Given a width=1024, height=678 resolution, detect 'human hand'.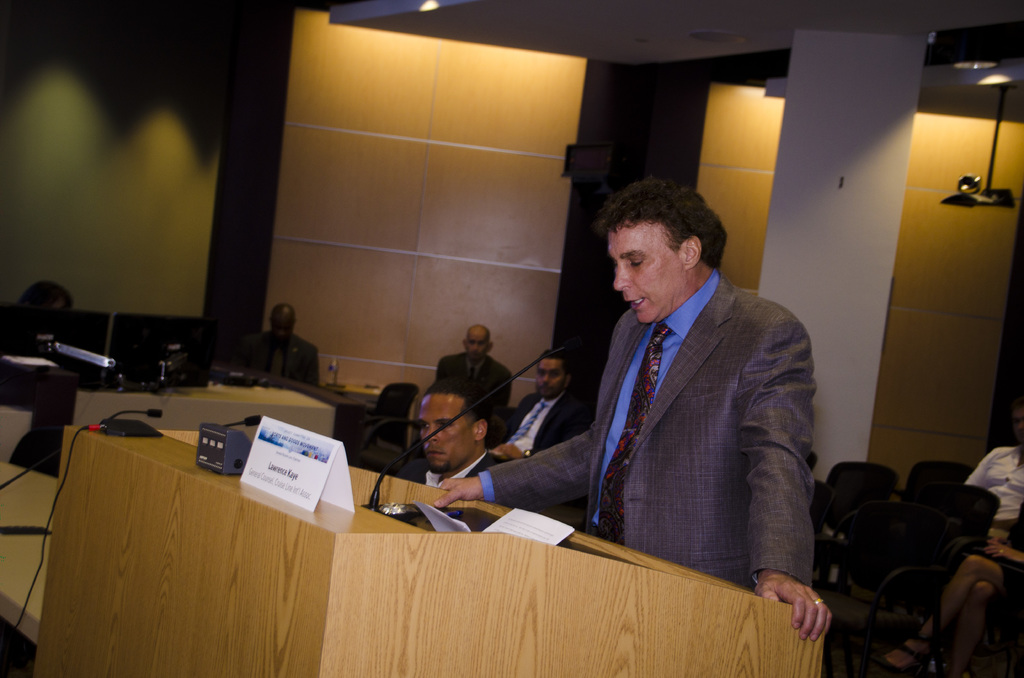
499, 446, 525, 460.
